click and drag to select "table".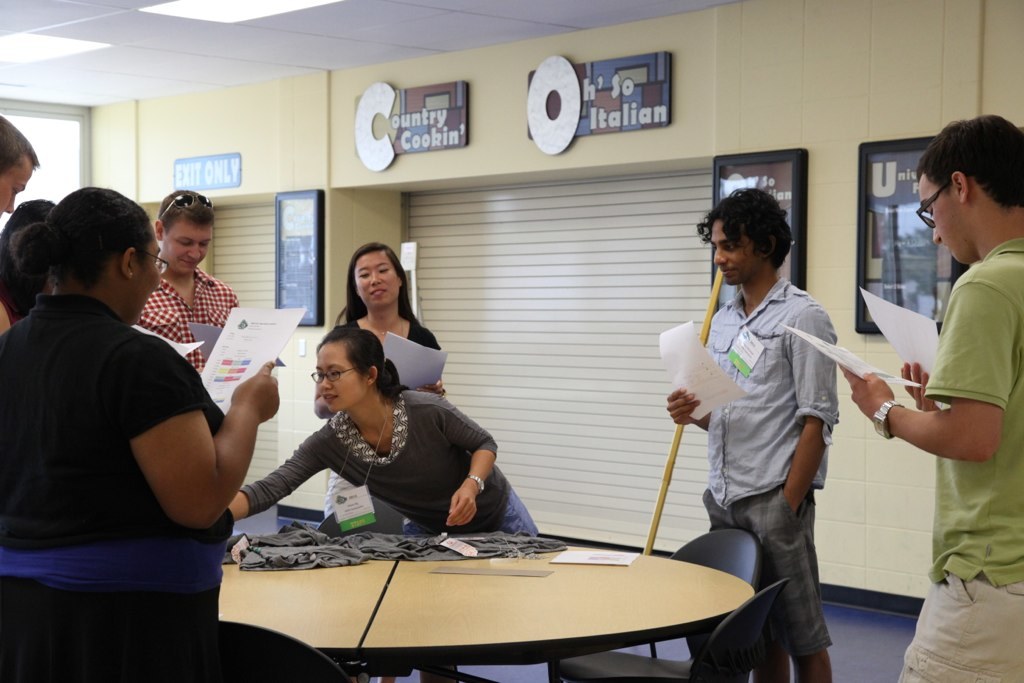
Selection: <box>191,512,794,673</box>.
